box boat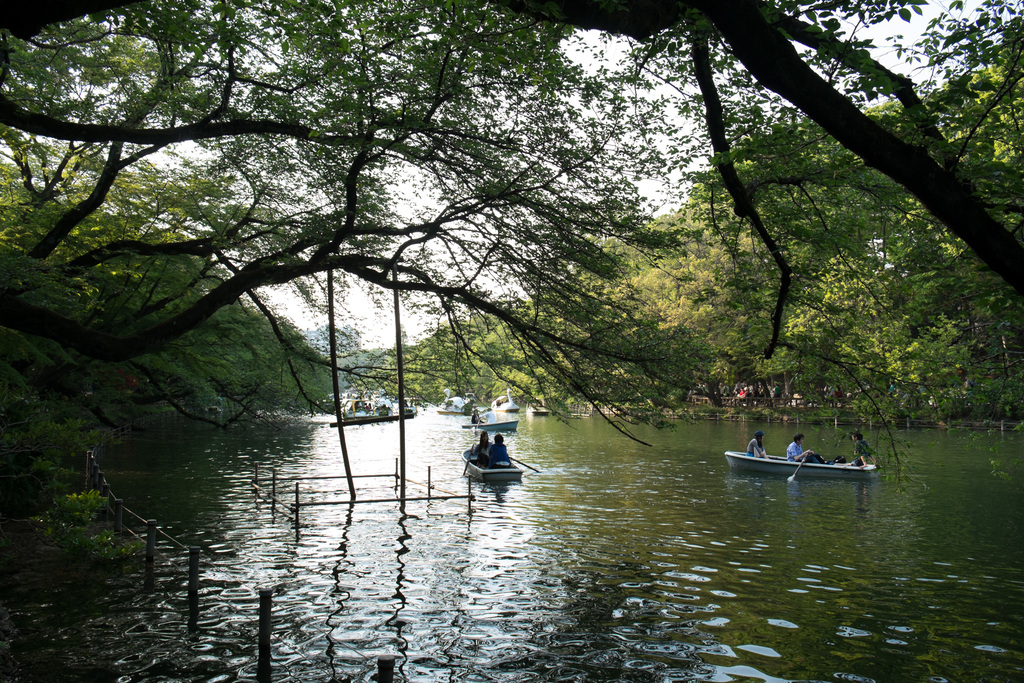
{"left": 469, "top": 406, "right": 520, "bottom": 429}
